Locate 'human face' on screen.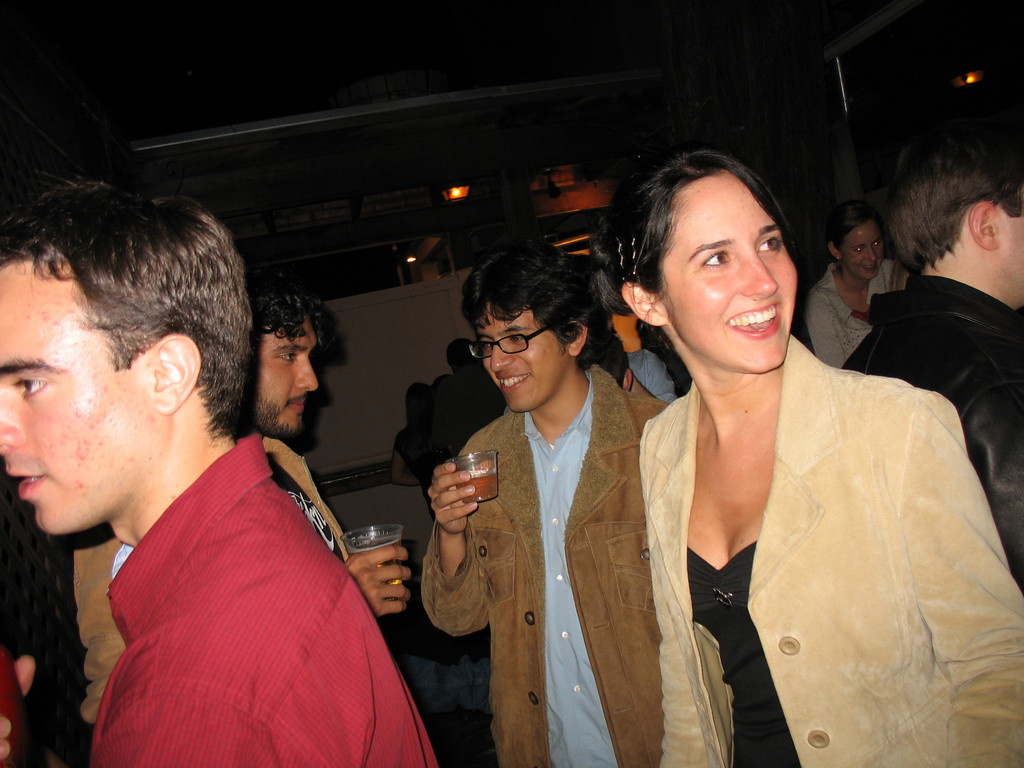
On screen at bbox=[3, 265, 147, 539].
